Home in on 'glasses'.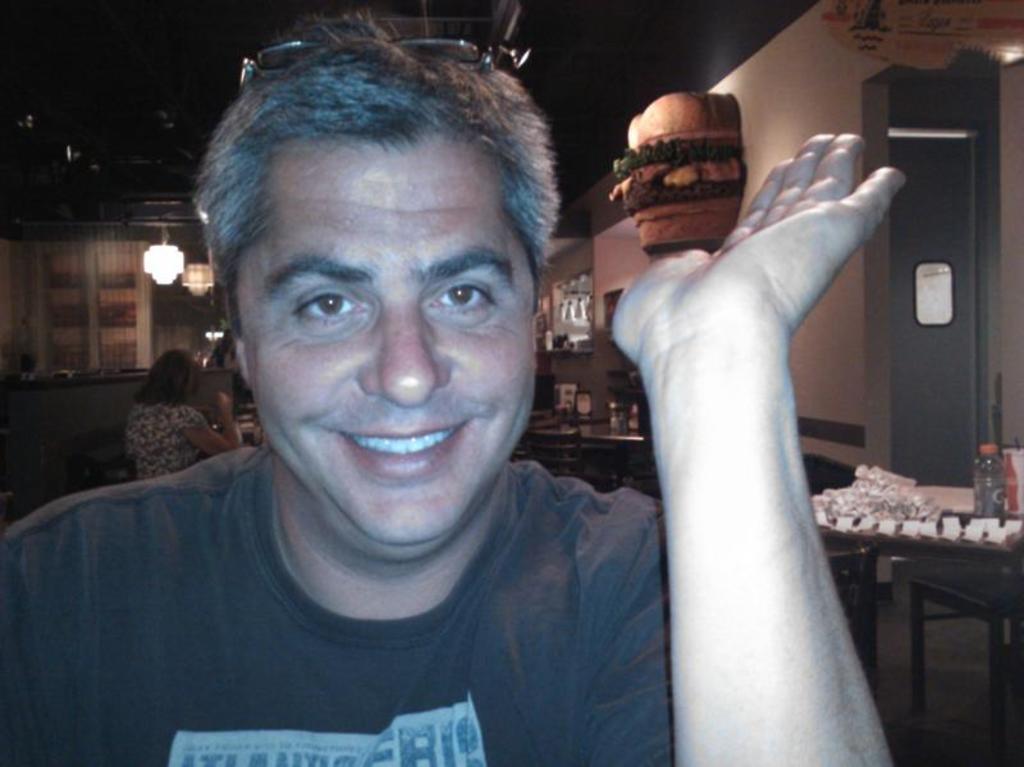
Homed in at (left=225, top=32, right=526, bottom=105).
